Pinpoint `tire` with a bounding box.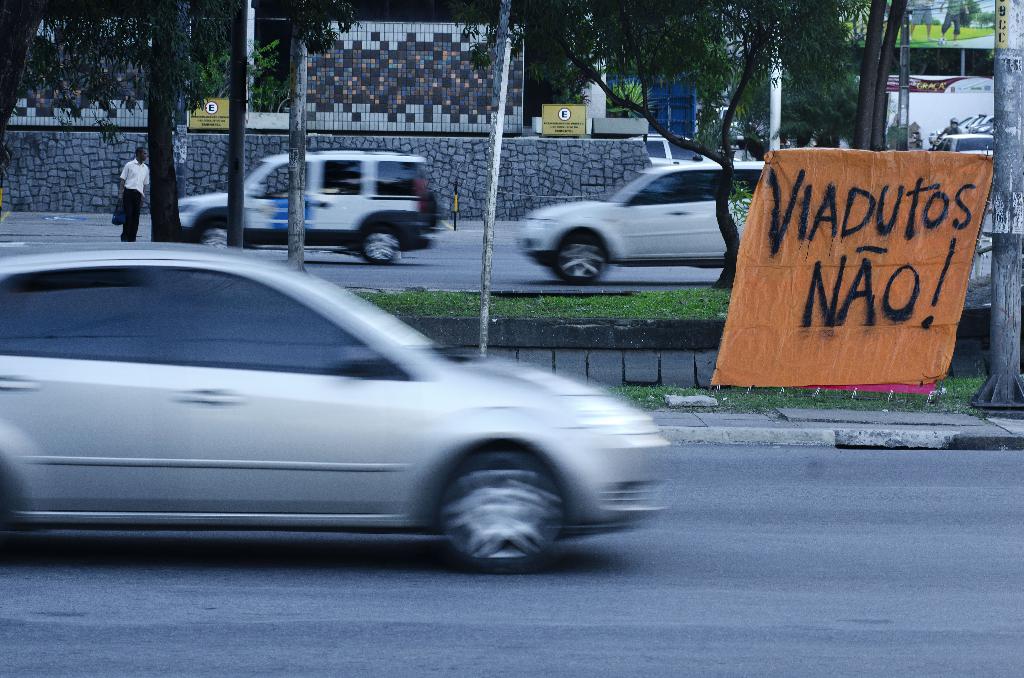
(553,234,610,286).
